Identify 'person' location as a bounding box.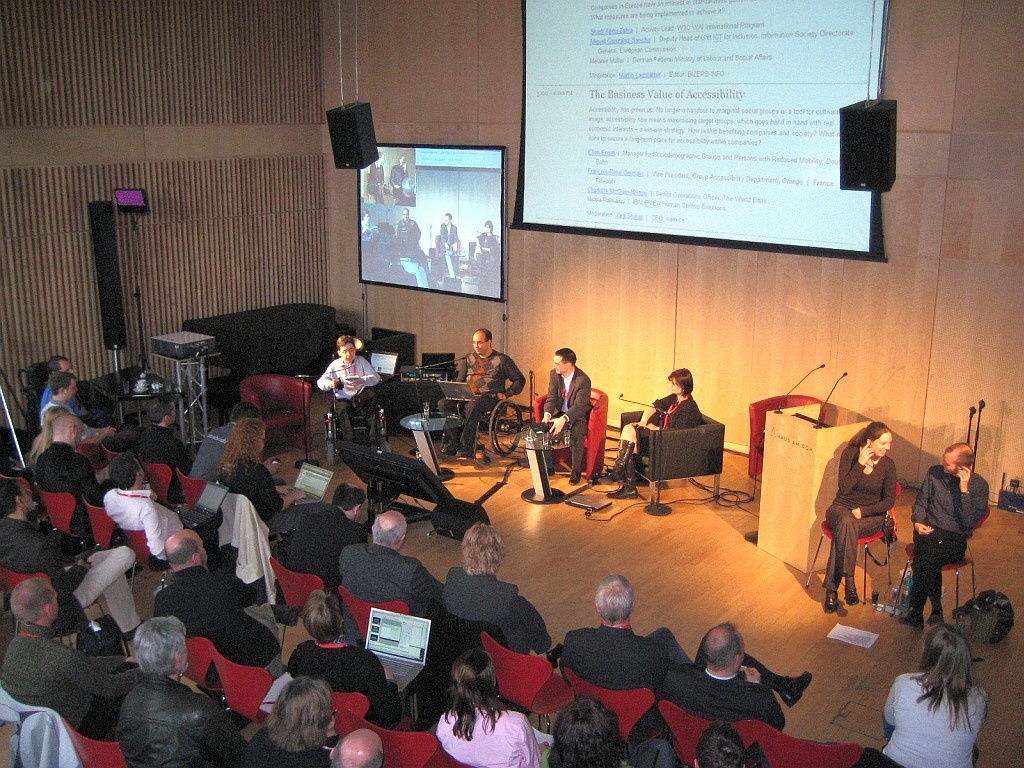
182 397 264 485.
